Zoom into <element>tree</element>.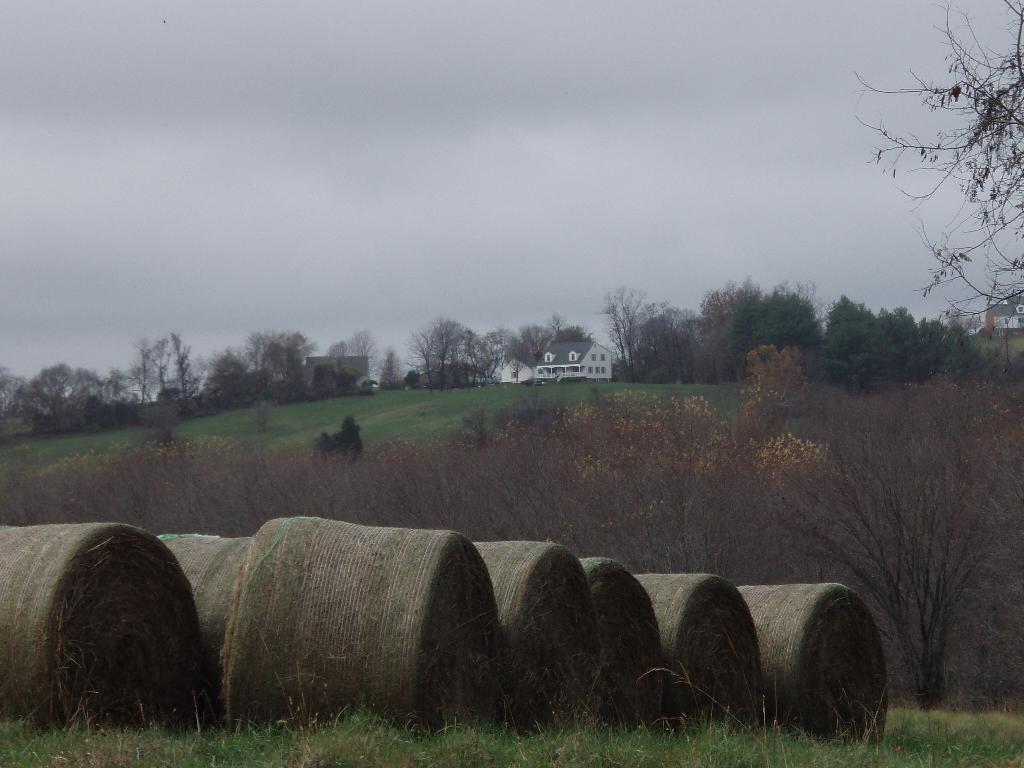
Zoom target: l=399, t=312, r=503, b=399.
